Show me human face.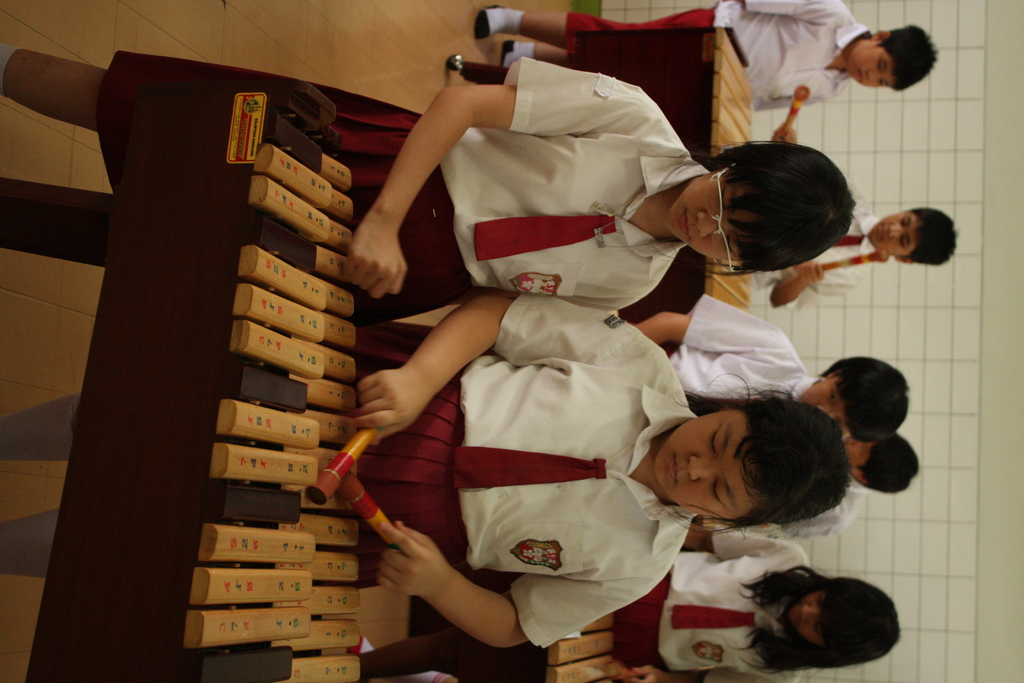
human face is here: bbox=[868, 212, 917, 252].
